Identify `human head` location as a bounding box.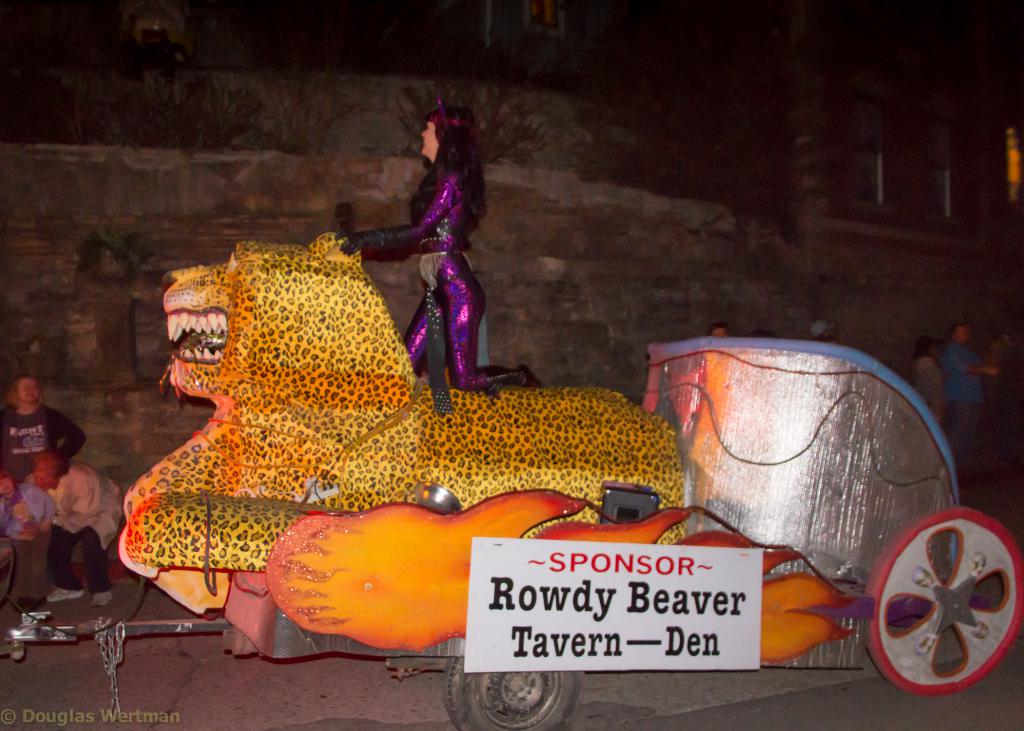
Rect(6, 376, 43, 406).
